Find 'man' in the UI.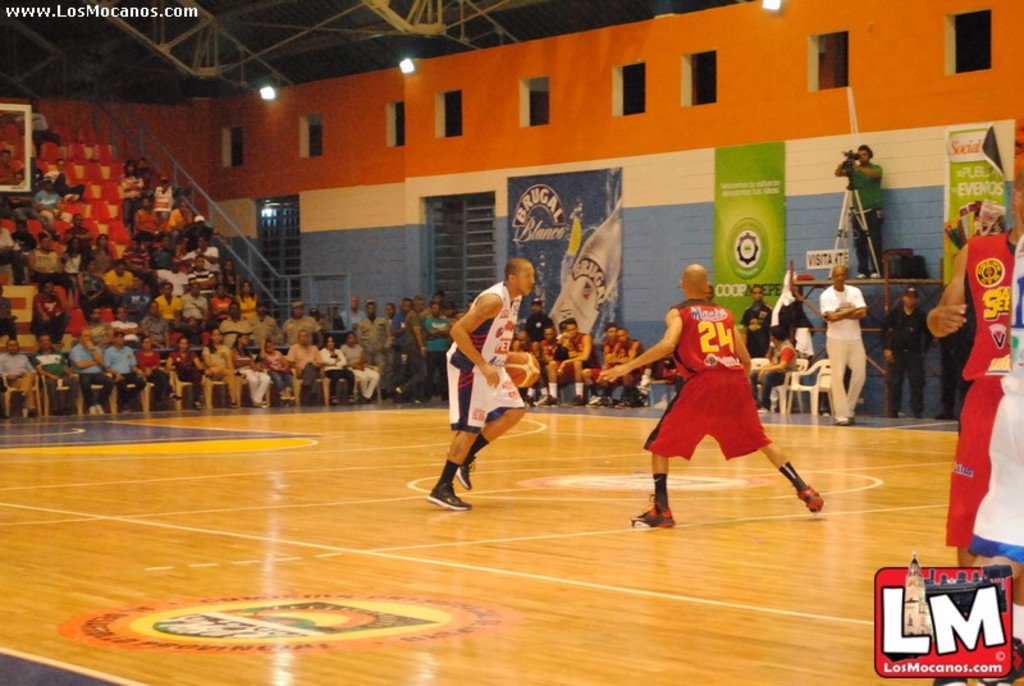
UI element at pyautogui.locateOnScreen(429, 250, 543, 508).
